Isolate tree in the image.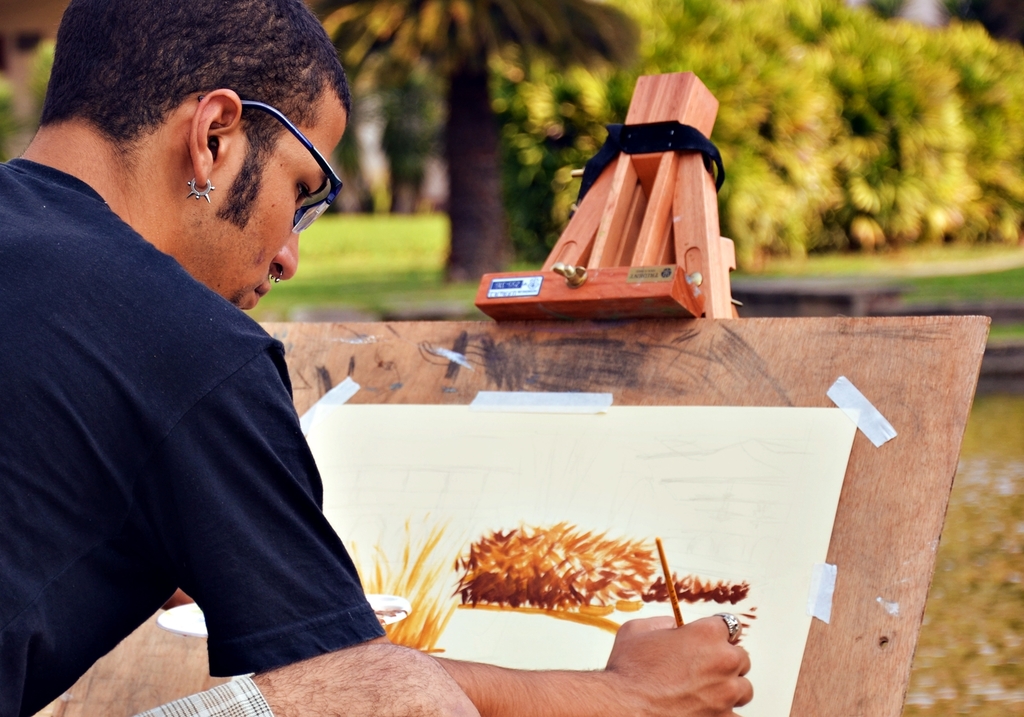
Isolated region: region(837, 0, 974, 241).
